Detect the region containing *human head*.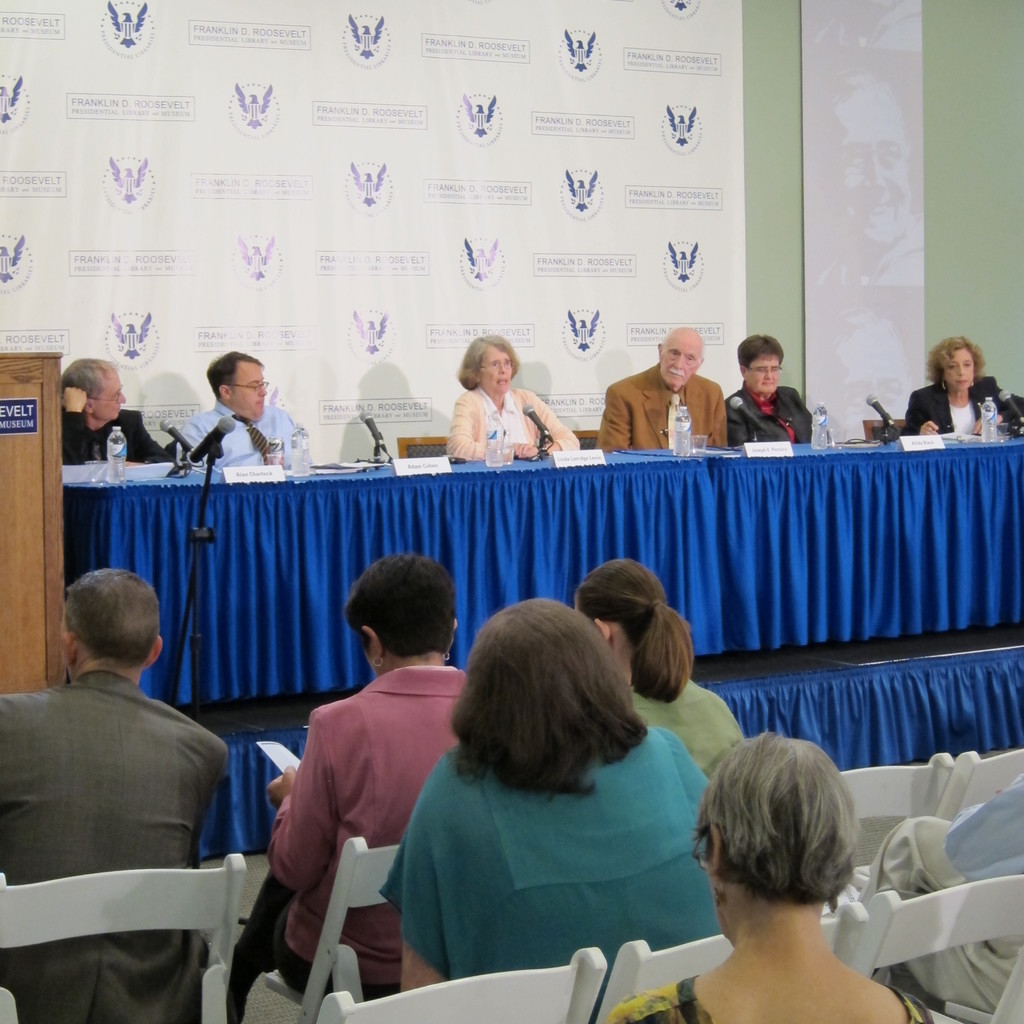
pyautogui.locateOnScreen(580, 557, 669, 652).
